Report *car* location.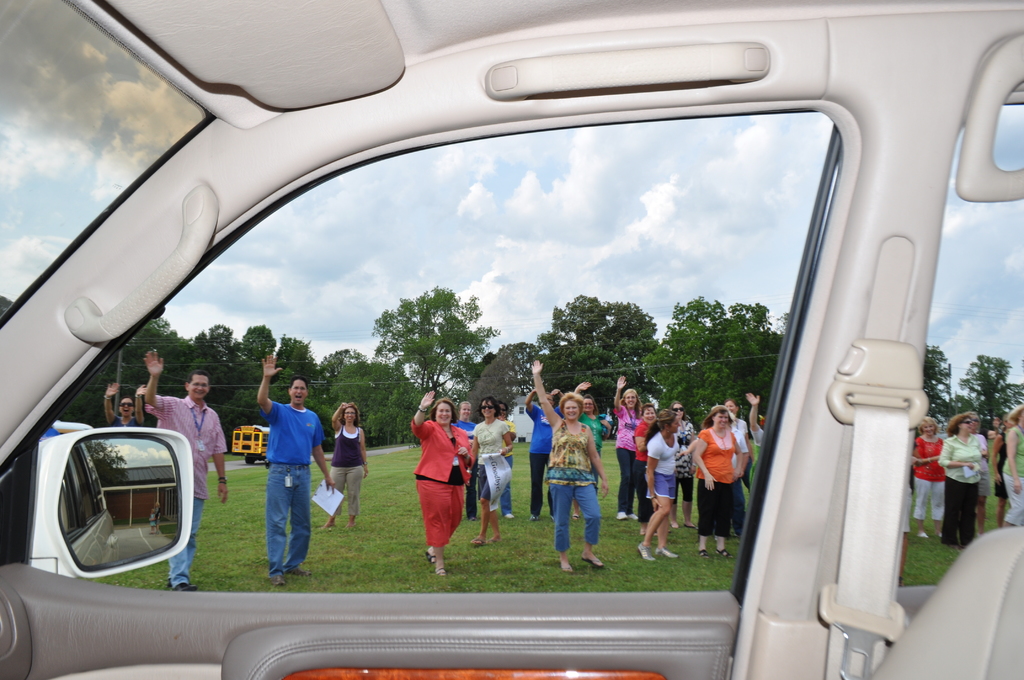
Report: 0 0 1023 679.
